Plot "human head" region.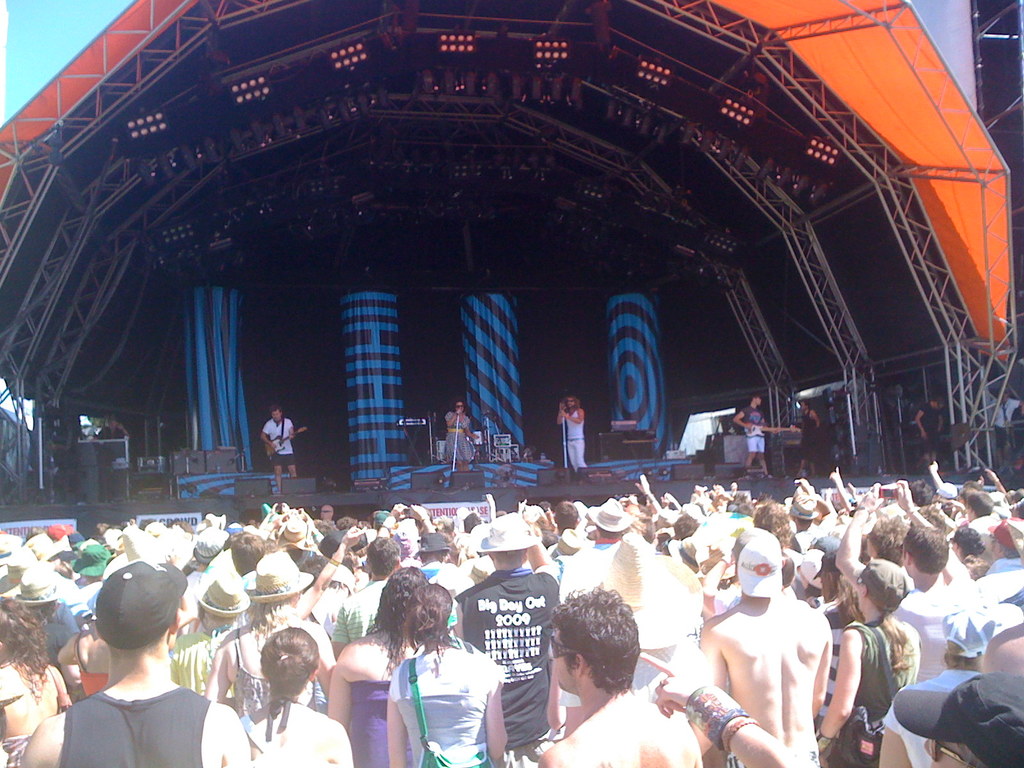
Plotted at crop(675, 515, 696, 541).
